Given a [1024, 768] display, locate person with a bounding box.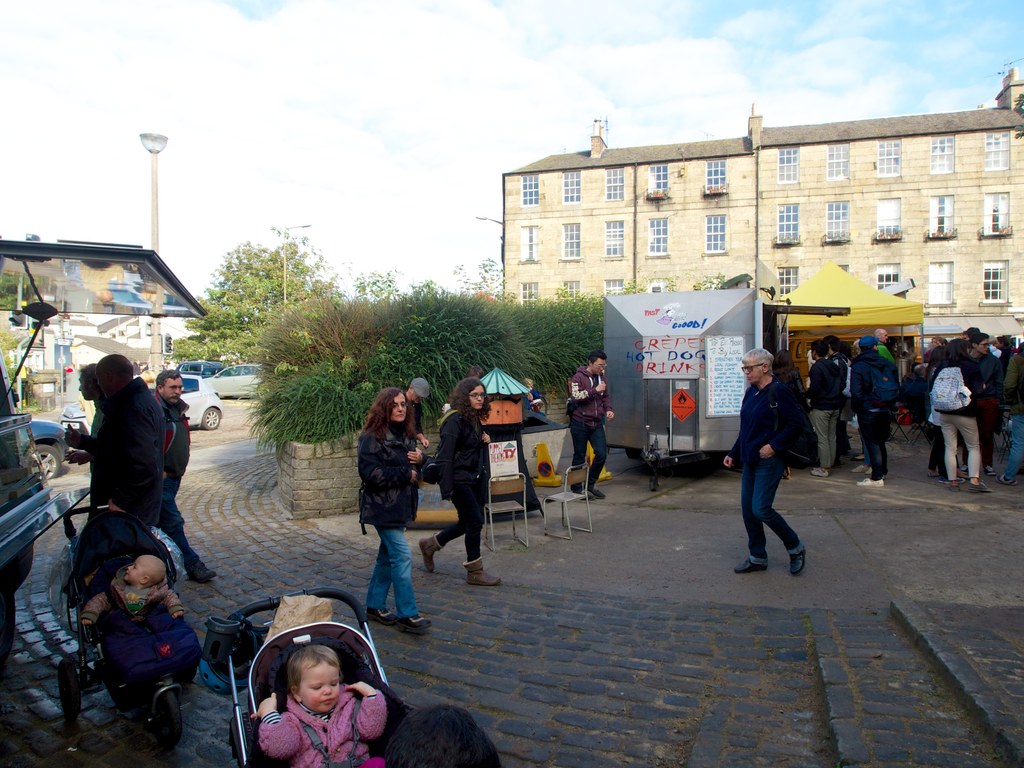
Located: (930, 332, 986, 497).
